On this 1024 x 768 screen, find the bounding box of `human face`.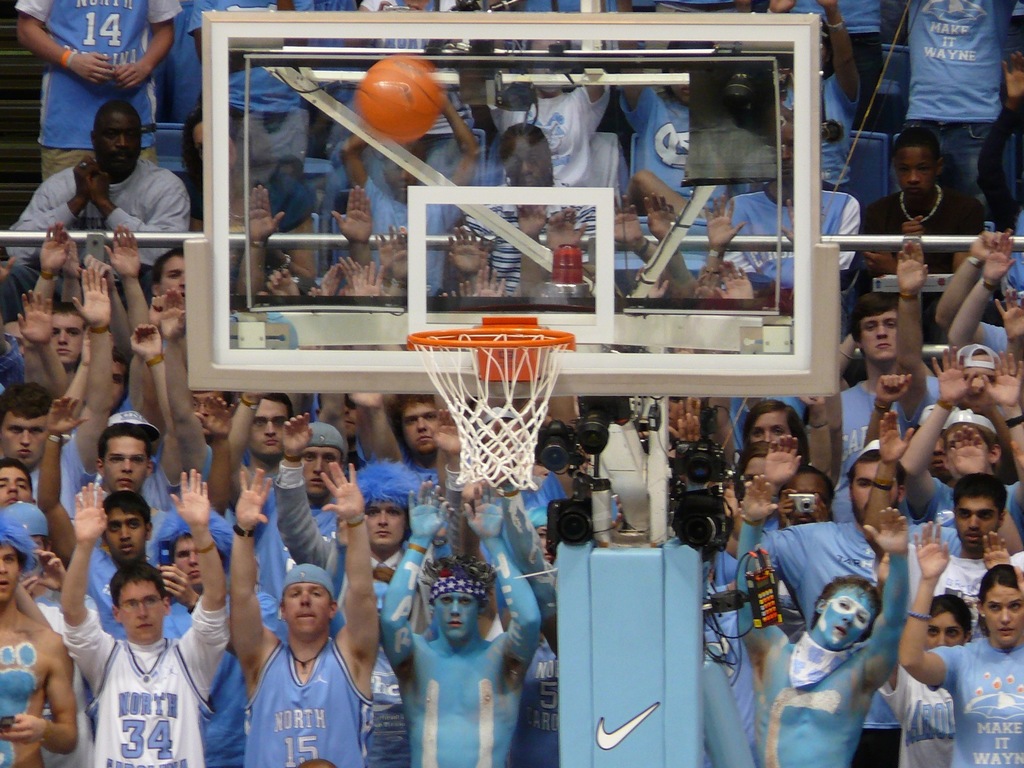
Bounding box: (x1=851, y1=460, x2=897, y2=511).
